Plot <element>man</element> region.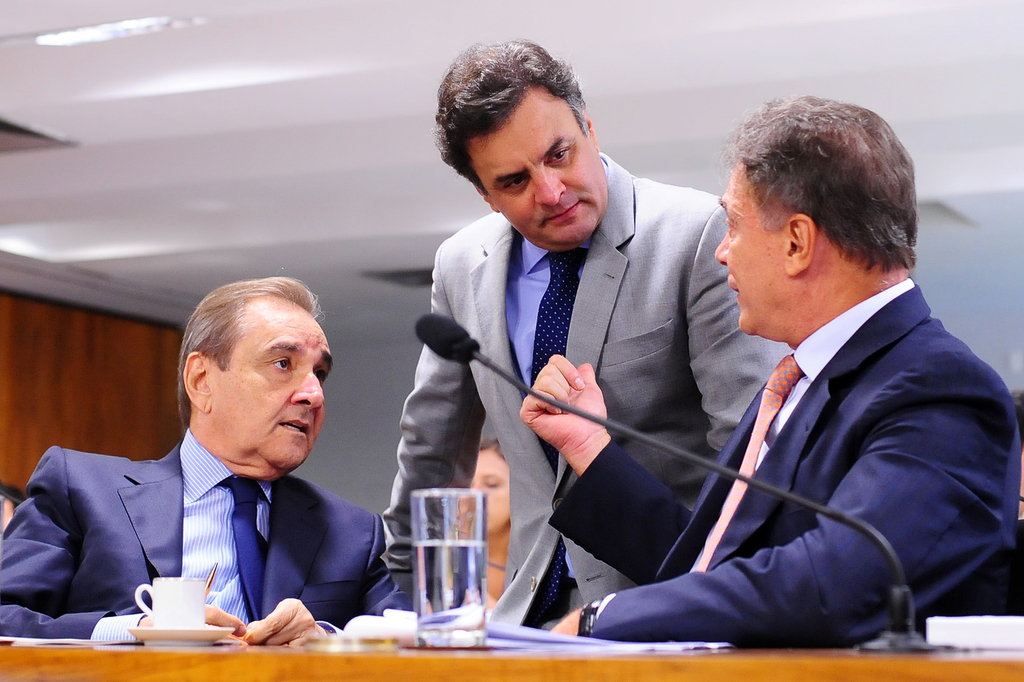
Plotted at bbox=(519, 97, 1023, 652).
